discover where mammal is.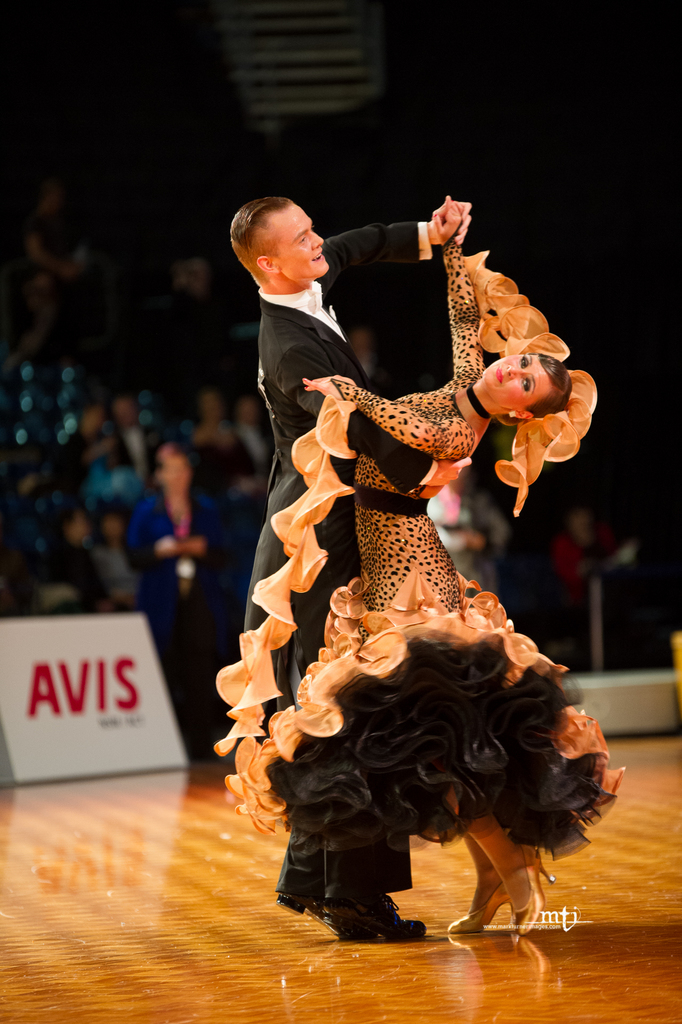
Discovered at [204, 199, 630, 946].
